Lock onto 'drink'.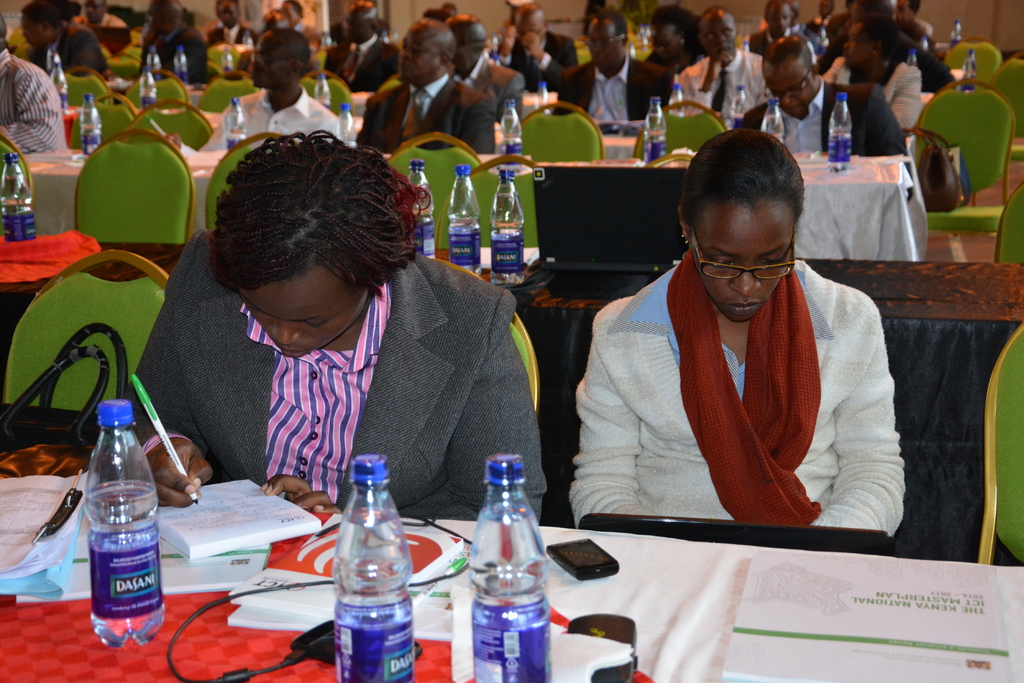
Locked: crop(170, 44, 189, 88).
